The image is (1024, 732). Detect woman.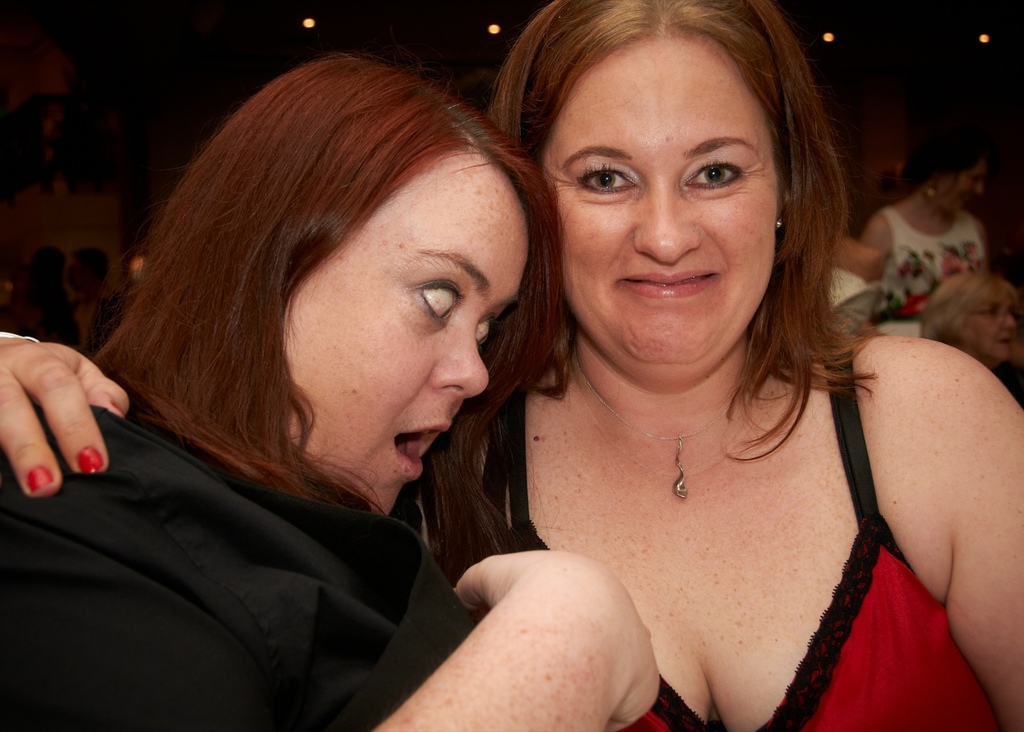
Detection: crop(862, 145, 995, 319).
